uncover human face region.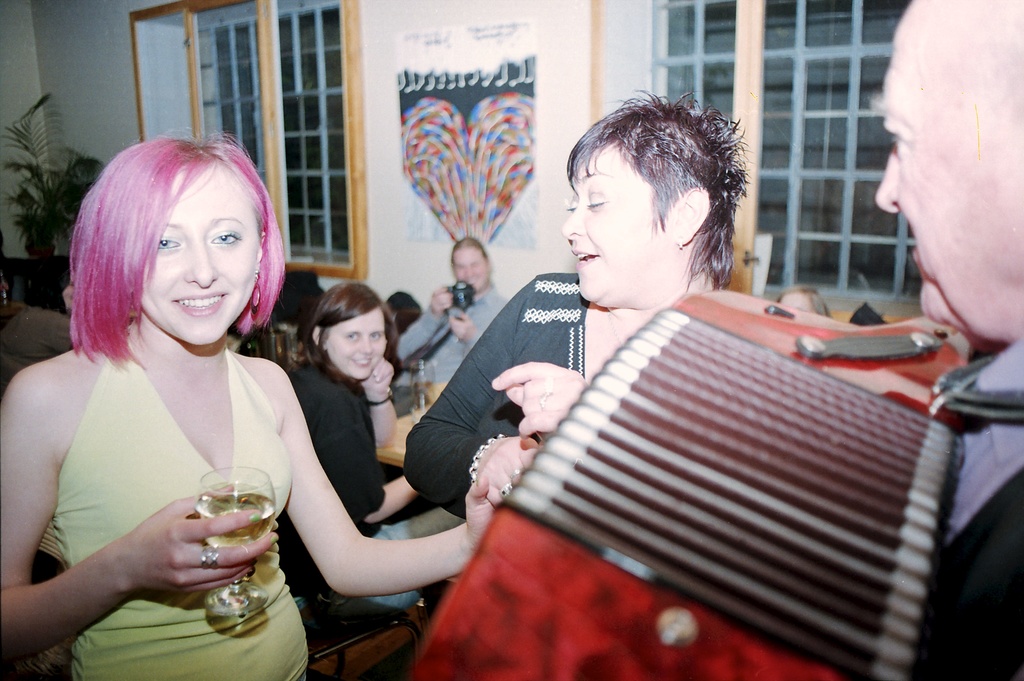
Uncovered: <bbox>452, 243, 492, 291</bbox>.
